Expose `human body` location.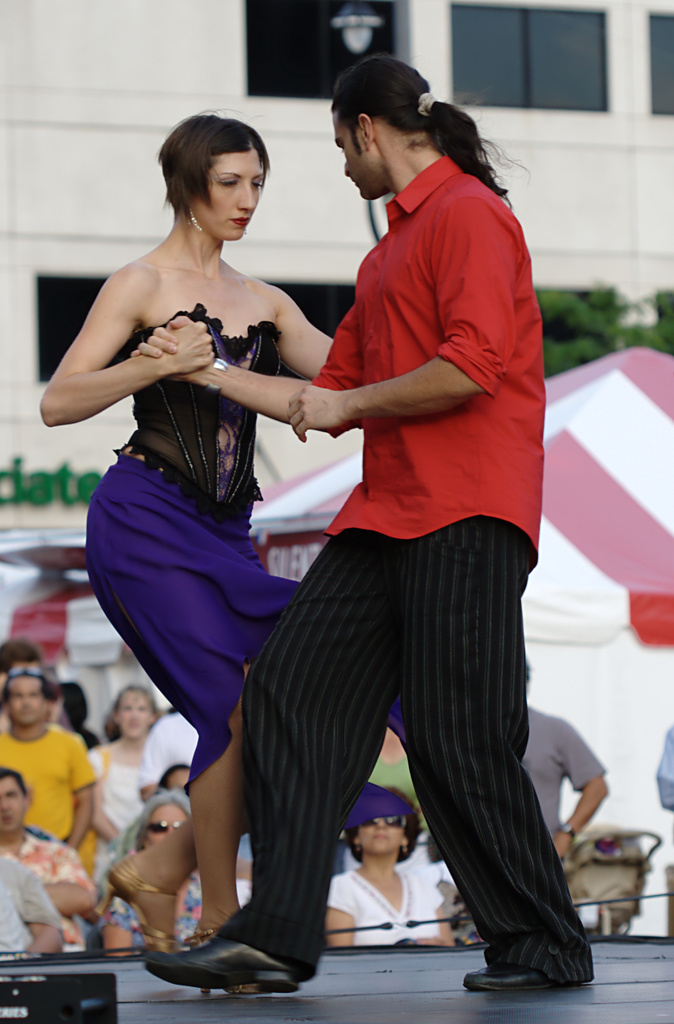
Exposed at <bbox>333, 790, 457, 938</bbox>.
